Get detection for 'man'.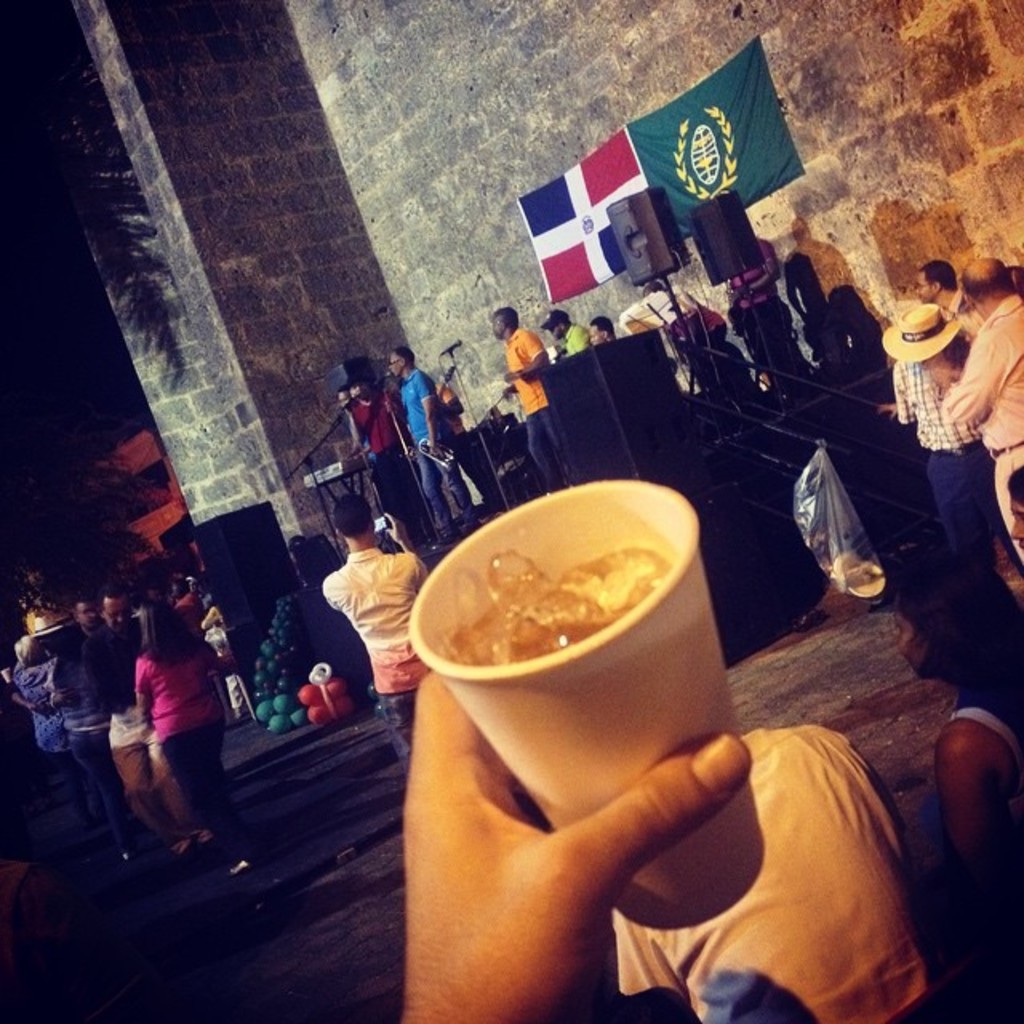
Detection: [x1=341, y1=382, x2=422, y2=539].
